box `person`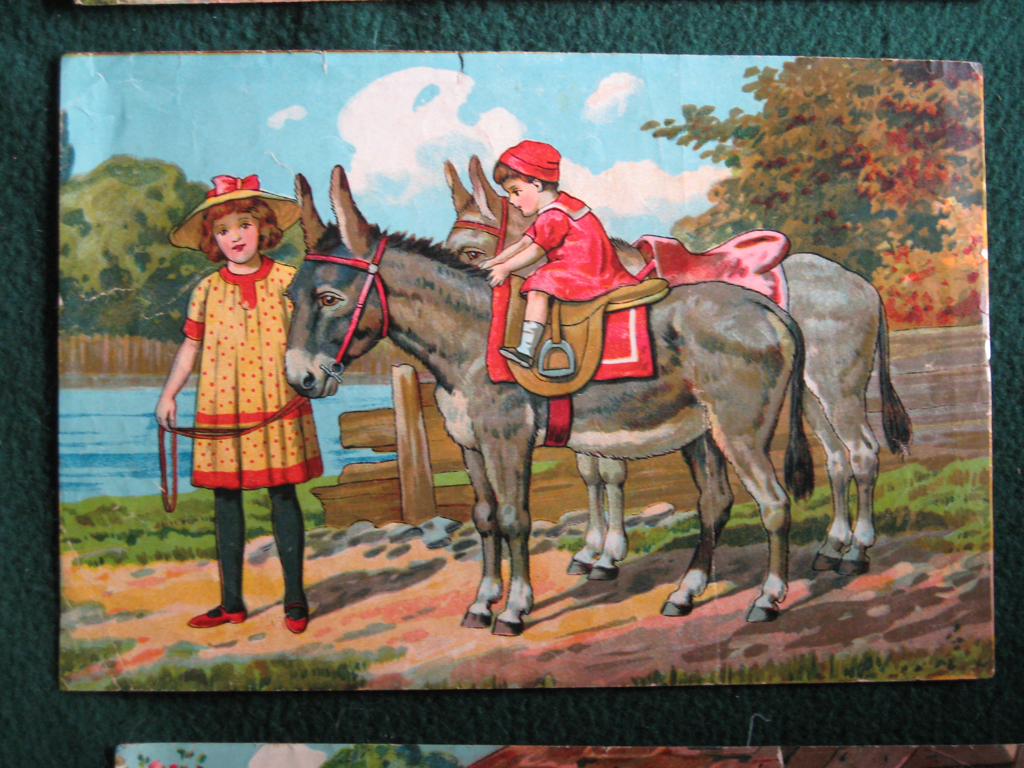
x1=481 y1=135 x2=655 y2=376
